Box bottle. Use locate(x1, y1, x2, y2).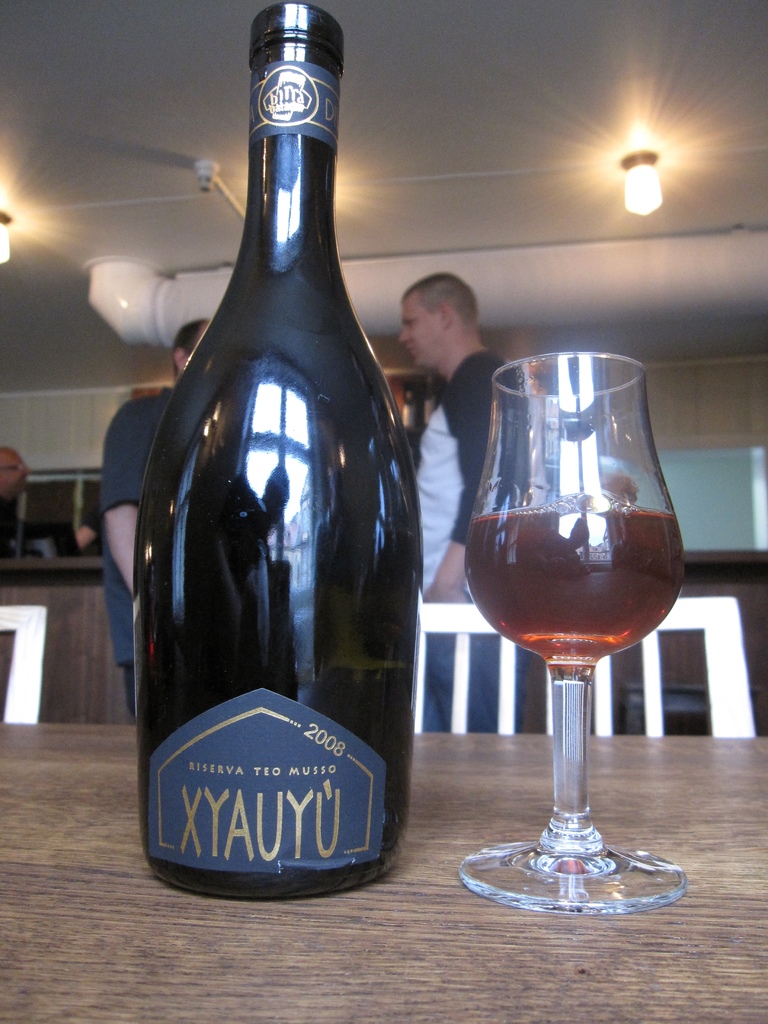
locate(136, 0, 426, 899).
